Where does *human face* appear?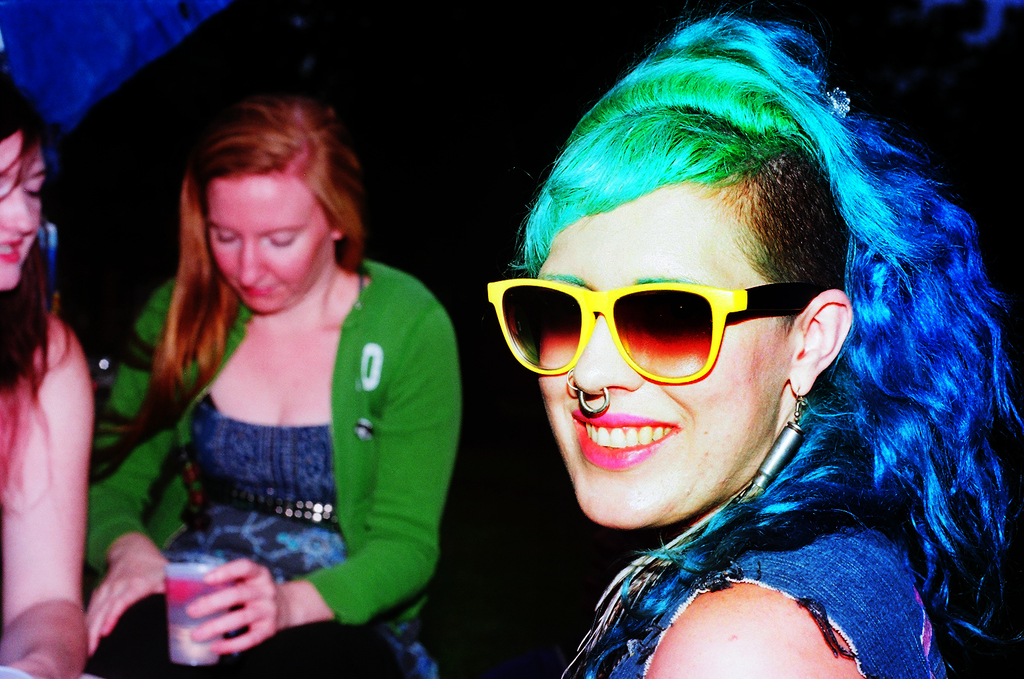
Appears at (539,173,792,528).
